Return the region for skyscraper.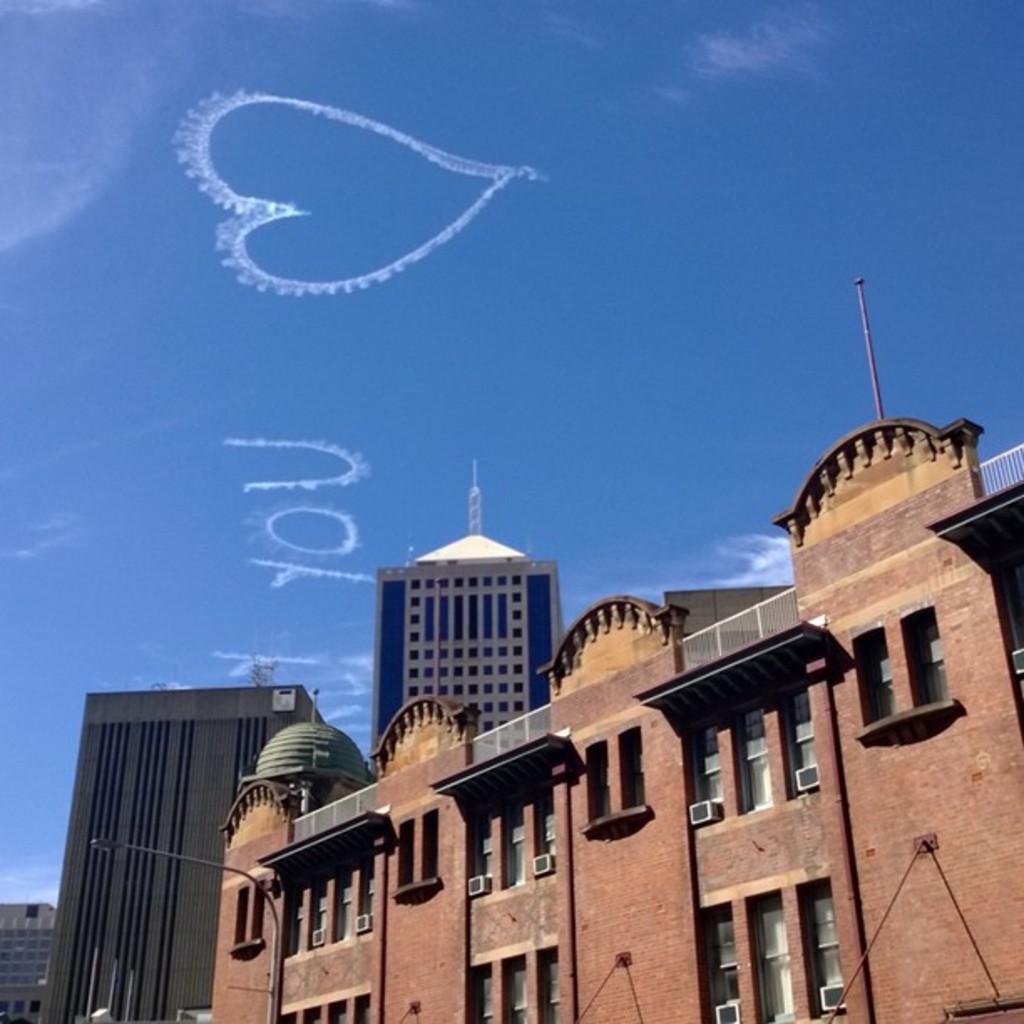
370:450:556:771.
